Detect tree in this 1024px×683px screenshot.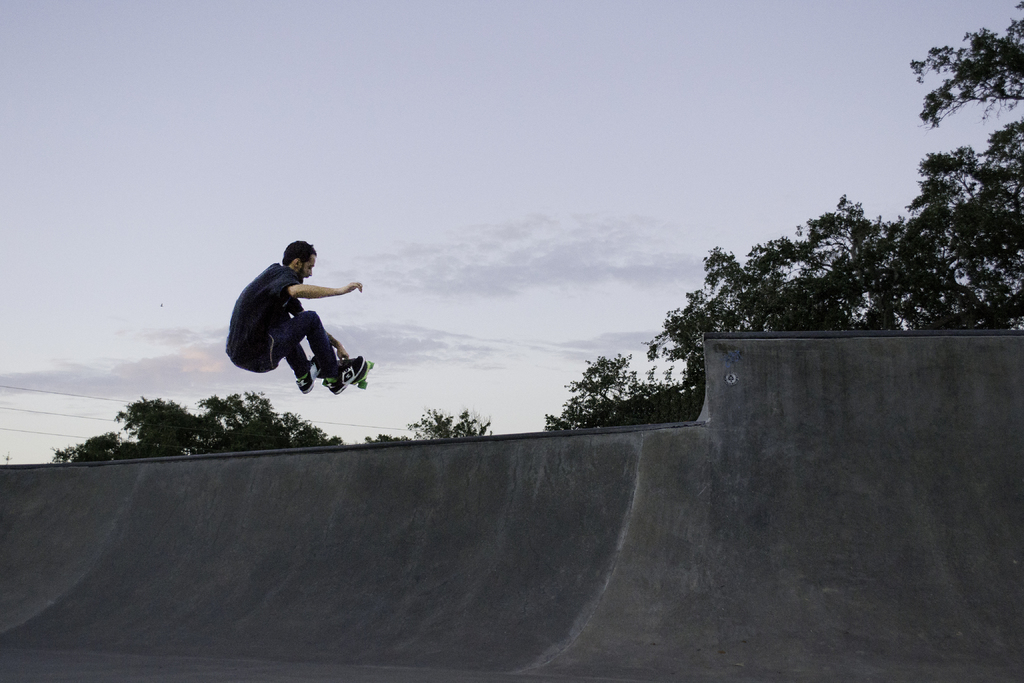
Detection: (left=359, top=399, right=493, bottom=442).
